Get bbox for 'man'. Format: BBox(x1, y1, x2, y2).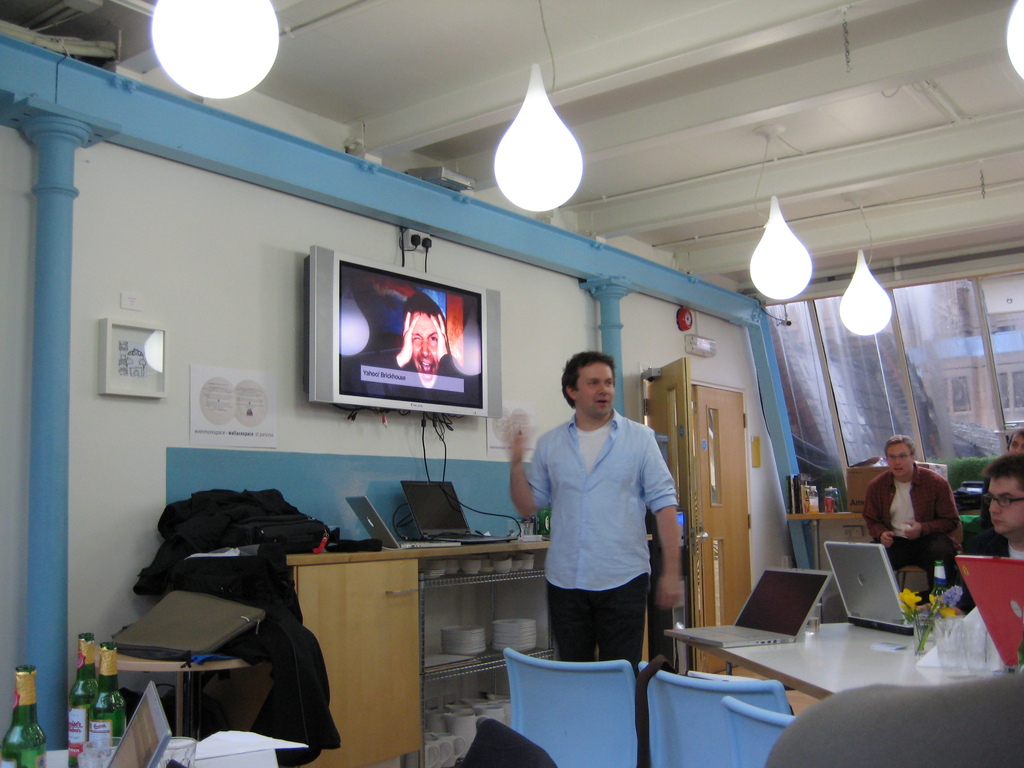
BBox(334, 281, 476, 408).
